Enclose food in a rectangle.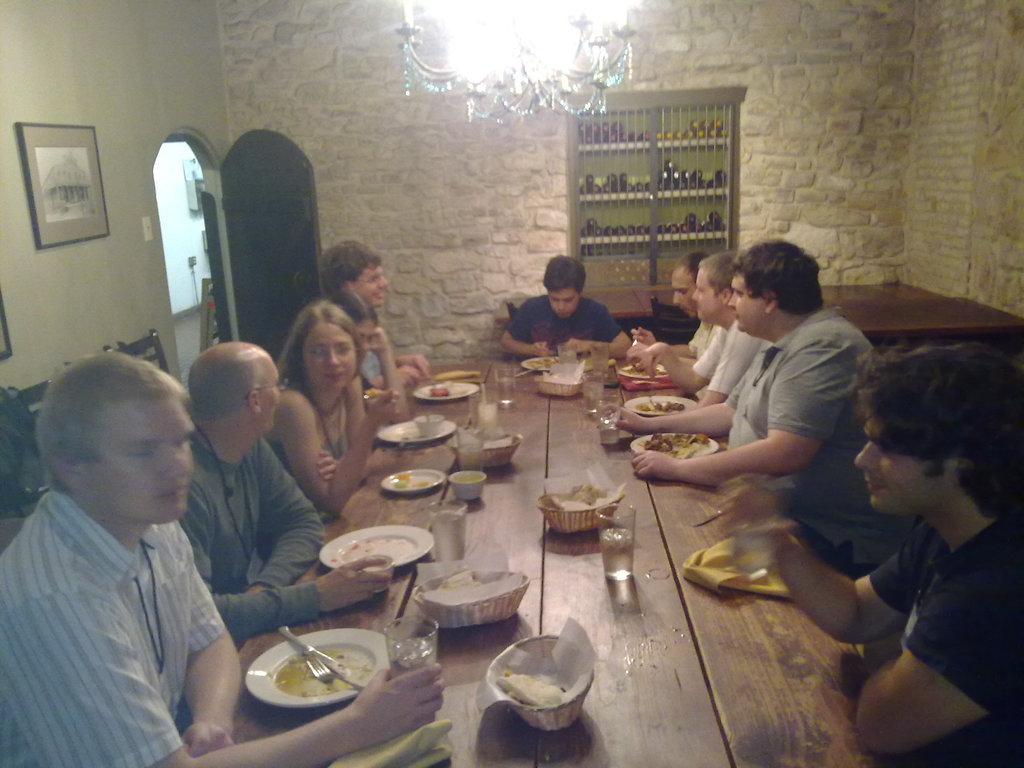
<box>527,355,562,370</box>.
